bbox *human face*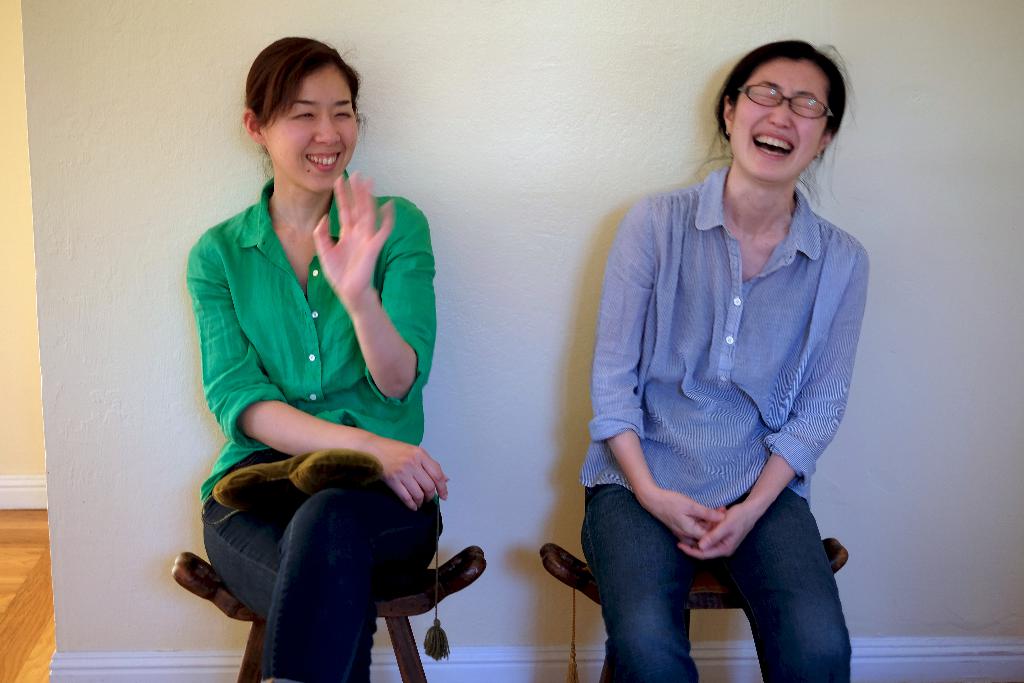
(x1=272, y1=68, x2=361, y2=198)
